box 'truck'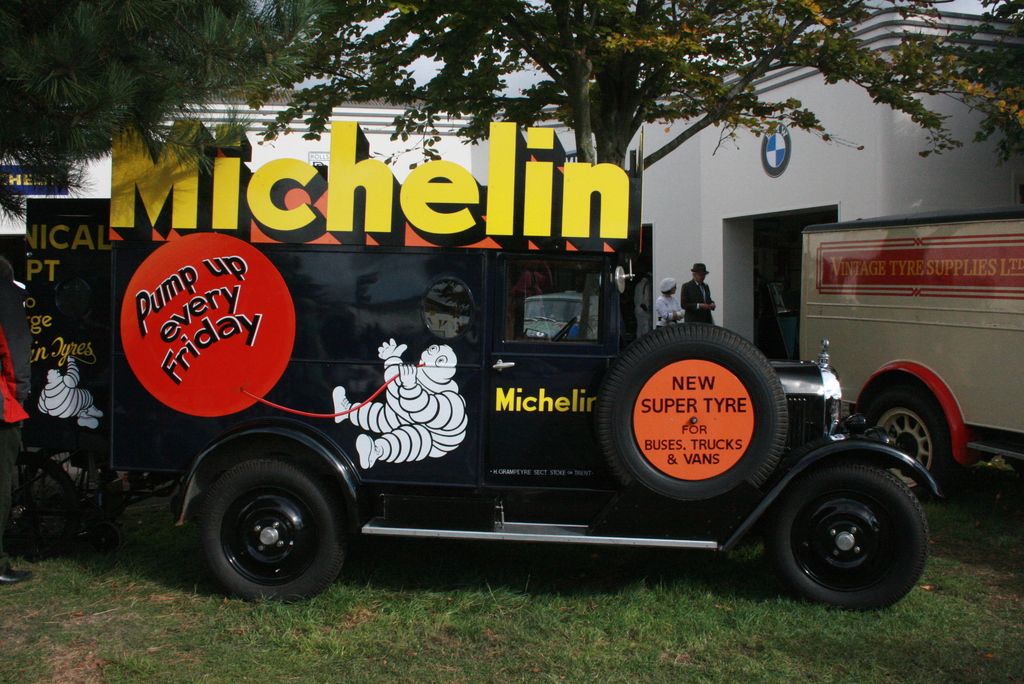
<region>24, 116, 942, 608</region>
